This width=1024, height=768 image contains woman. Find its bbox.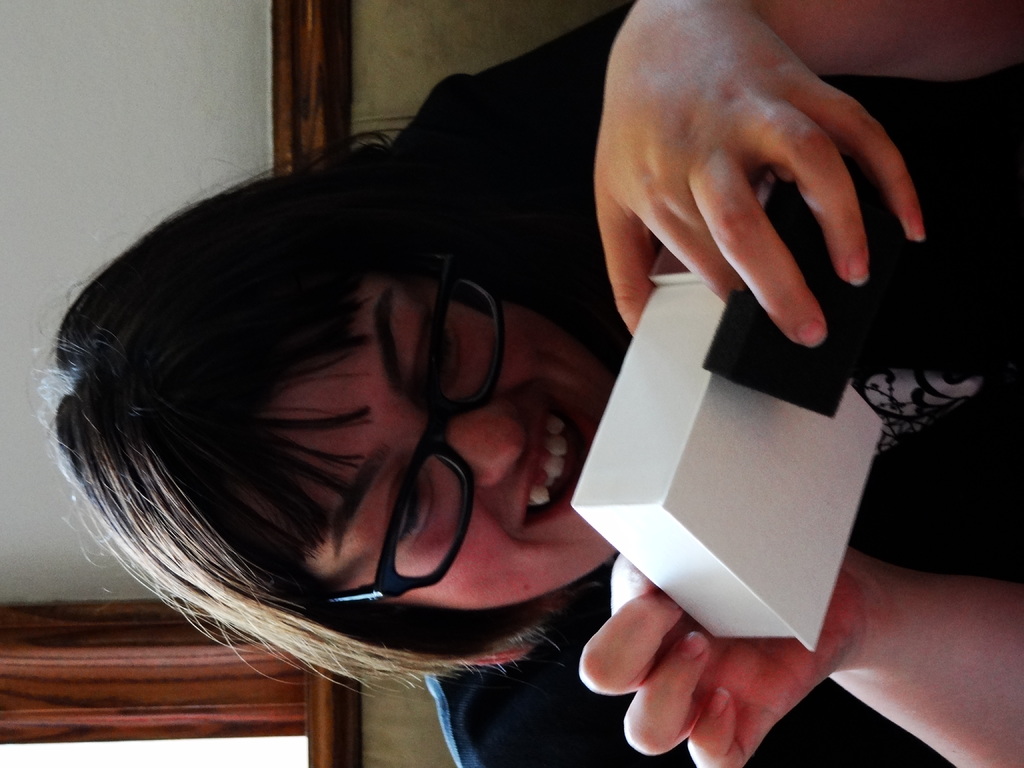
l=50, t=26, r=845, b=764.
